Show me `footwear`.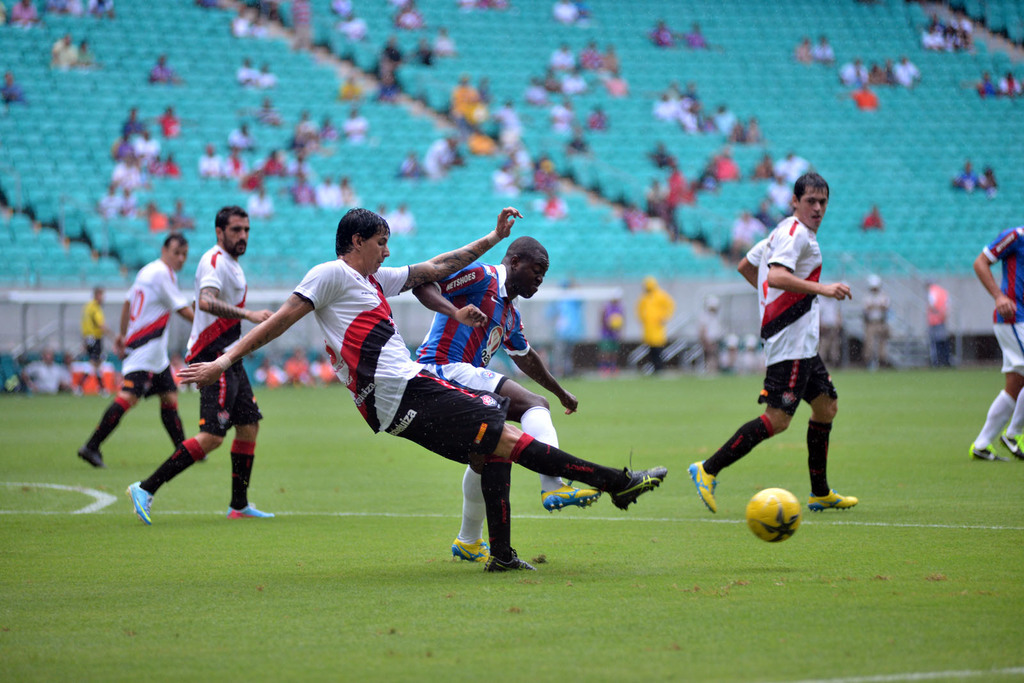
`footwear` is here: (left=970, top=444, right=1005, bottom=460).
